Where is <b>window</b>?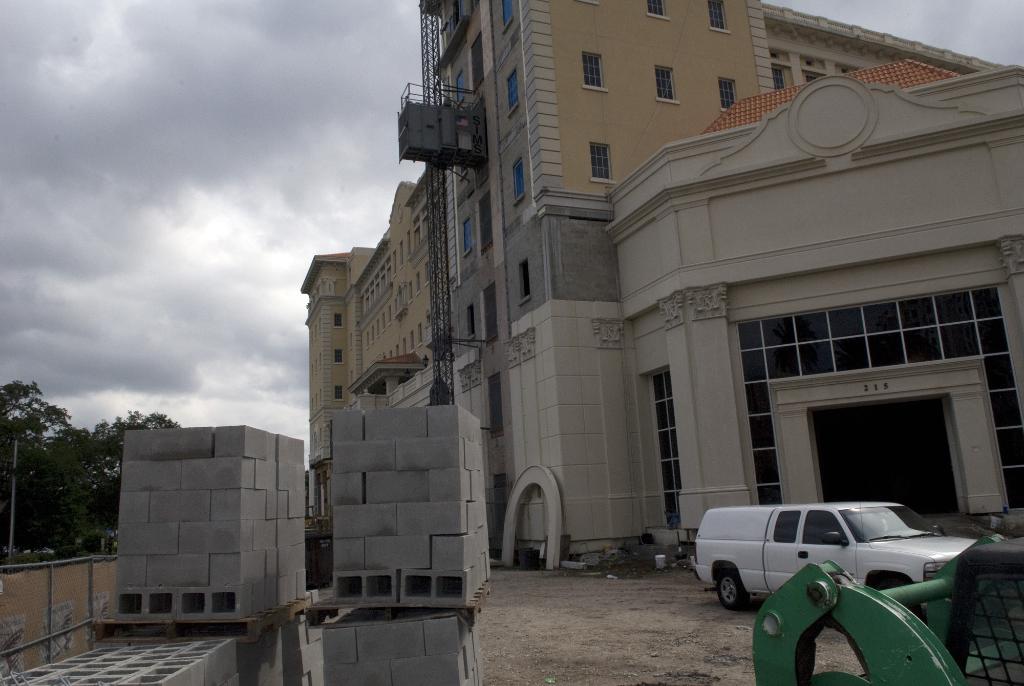
x1=483, y1=286, x2=499, y2=340.
